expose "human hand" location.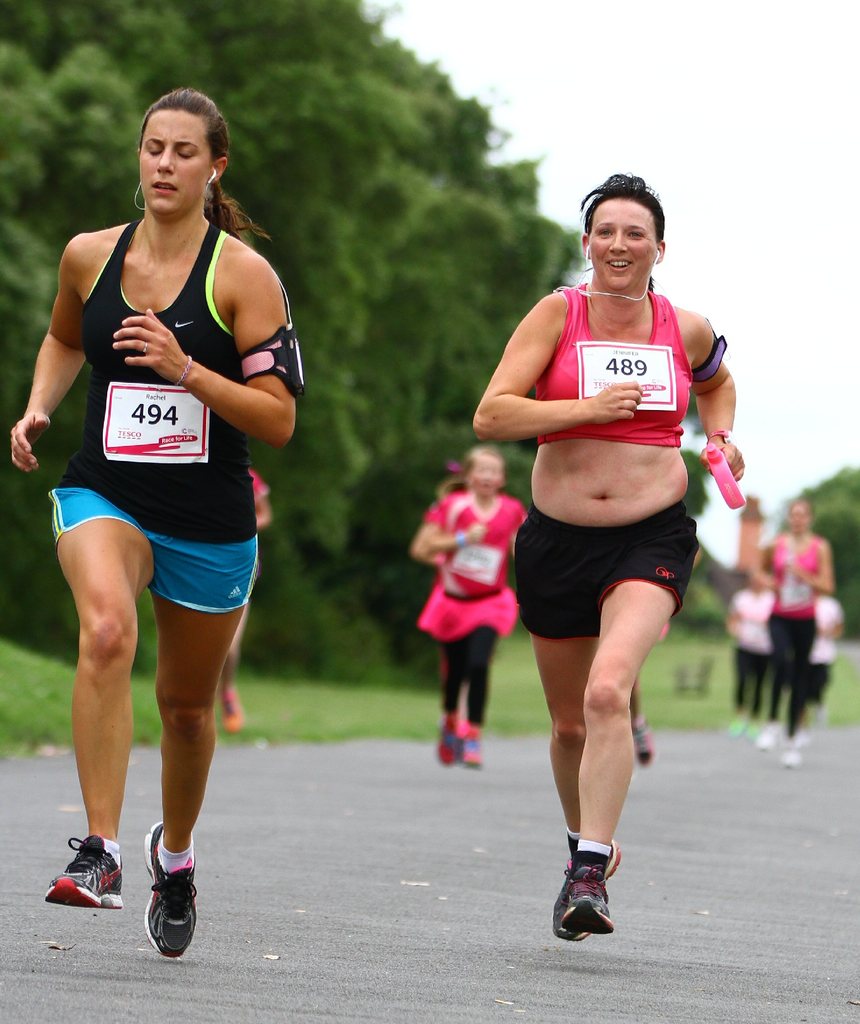
Exposed at detection(701, 438, 746, 482).
